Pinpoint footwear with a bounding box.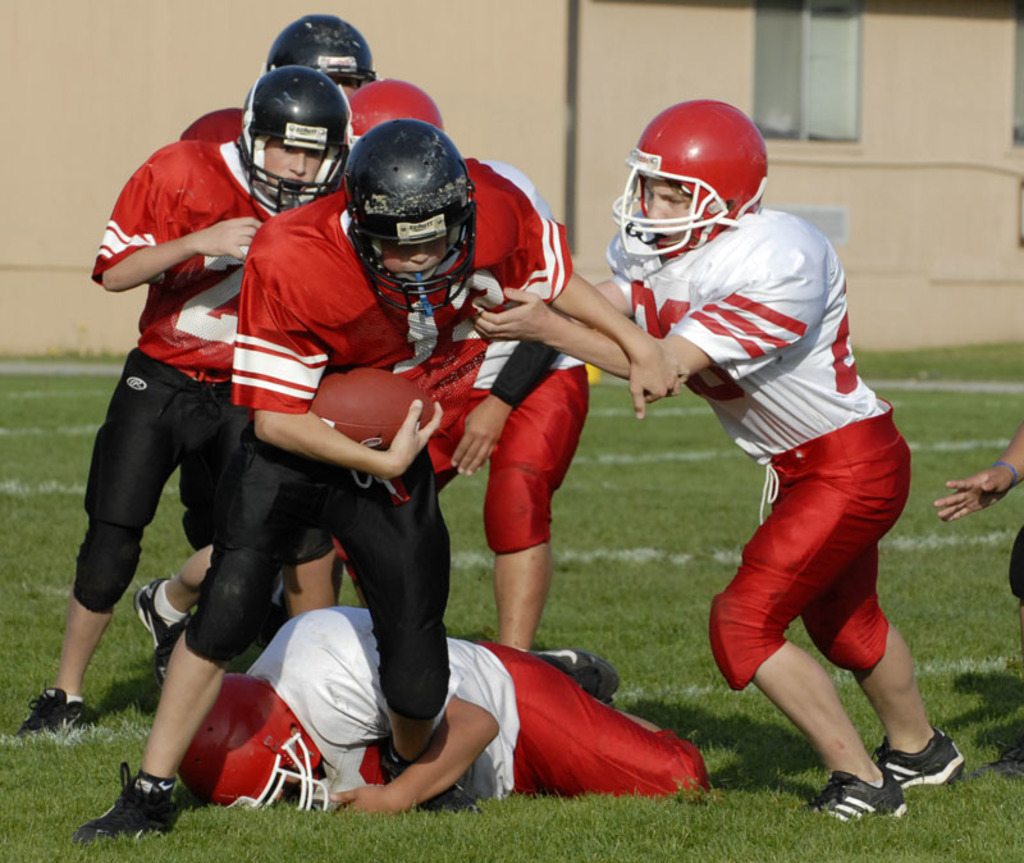
pyautogui.locateOnScreen(136, 577, 172, 641).
